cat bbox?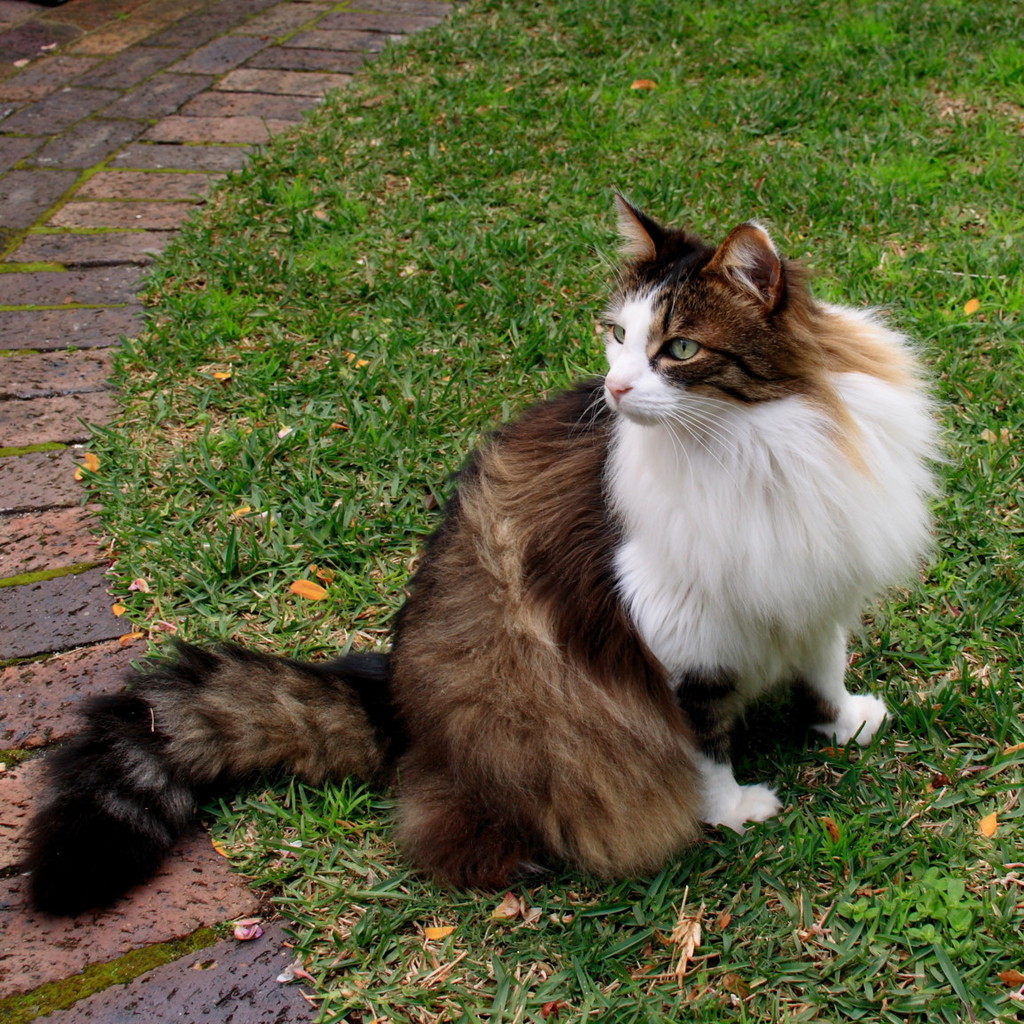
BBox(19, 187, 960, 914)
